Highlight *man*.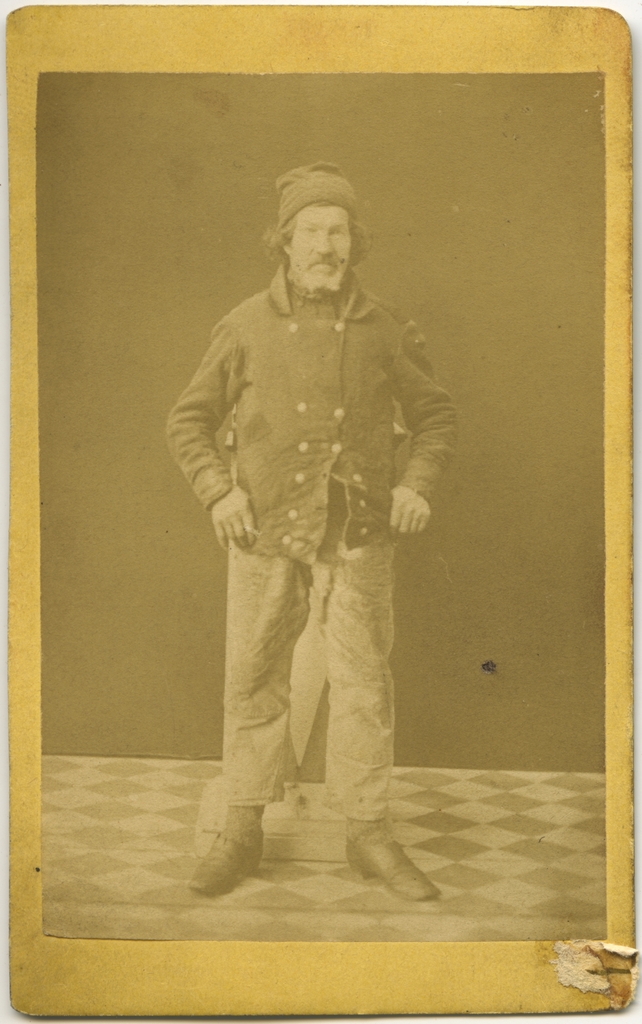
Highlighted region: x1=165, y1=164, x2=458, y2=902.
